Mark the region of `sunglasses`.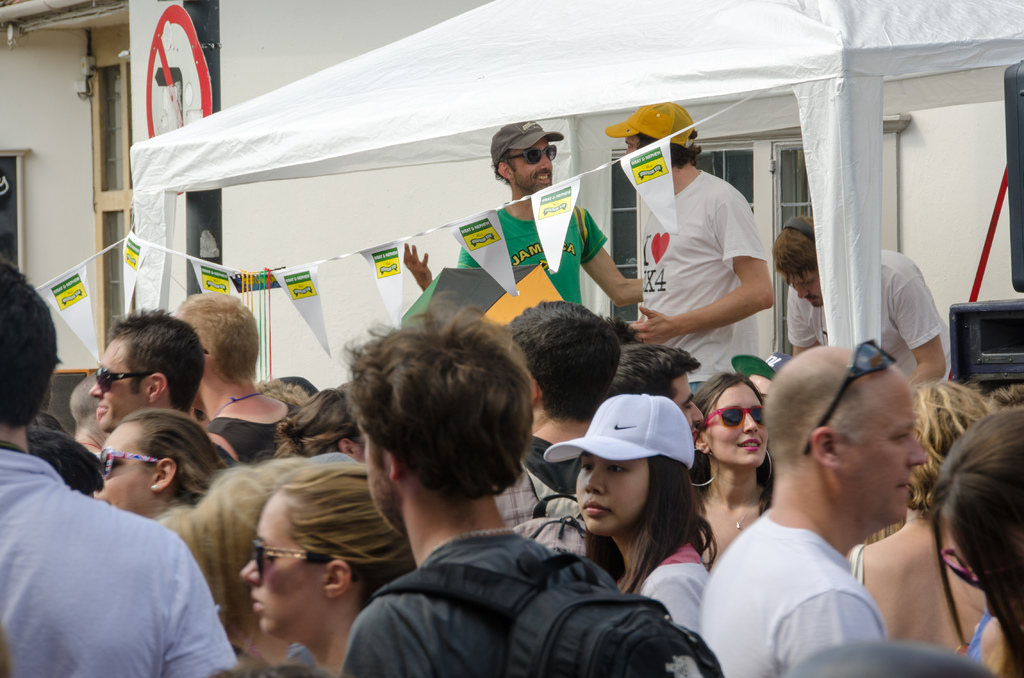
Region: box=[100, 446, 157, 477].
